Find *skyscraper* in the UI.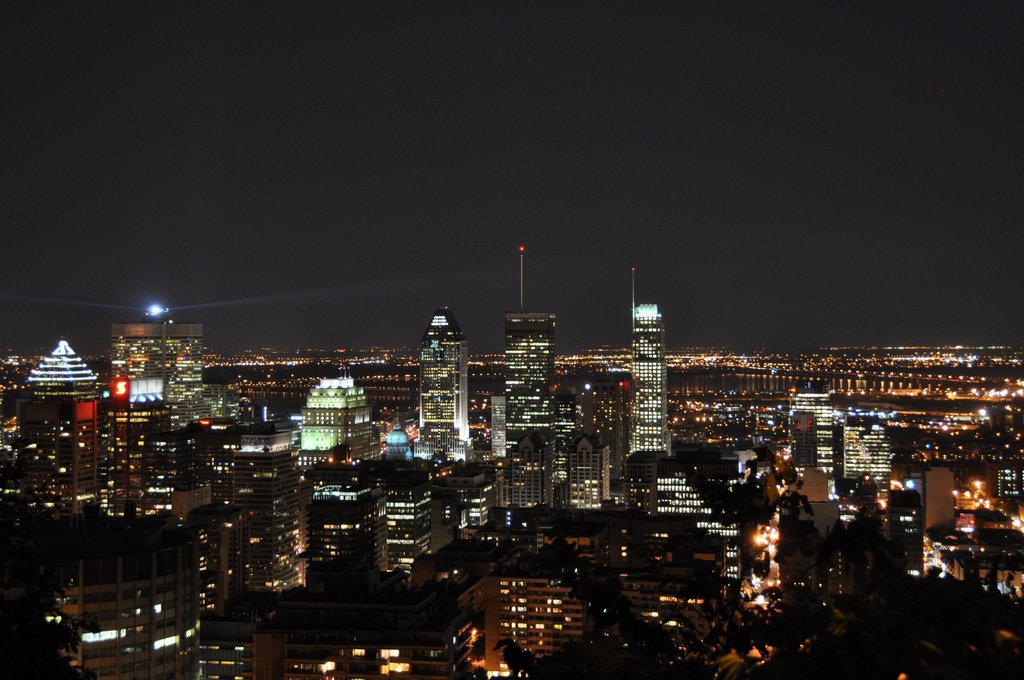
UI element at [842, 416, 892, 489].
